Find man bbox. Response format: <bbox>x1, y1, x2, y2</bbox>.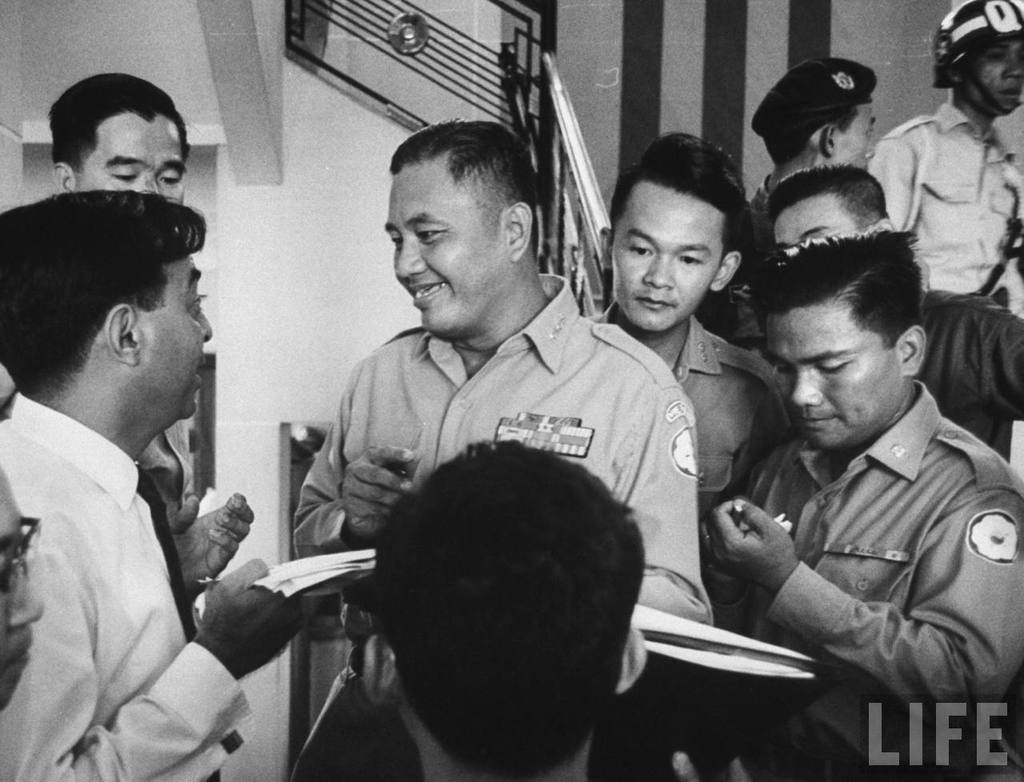
<bbox>0, 191, 324, 781</bbox>.
